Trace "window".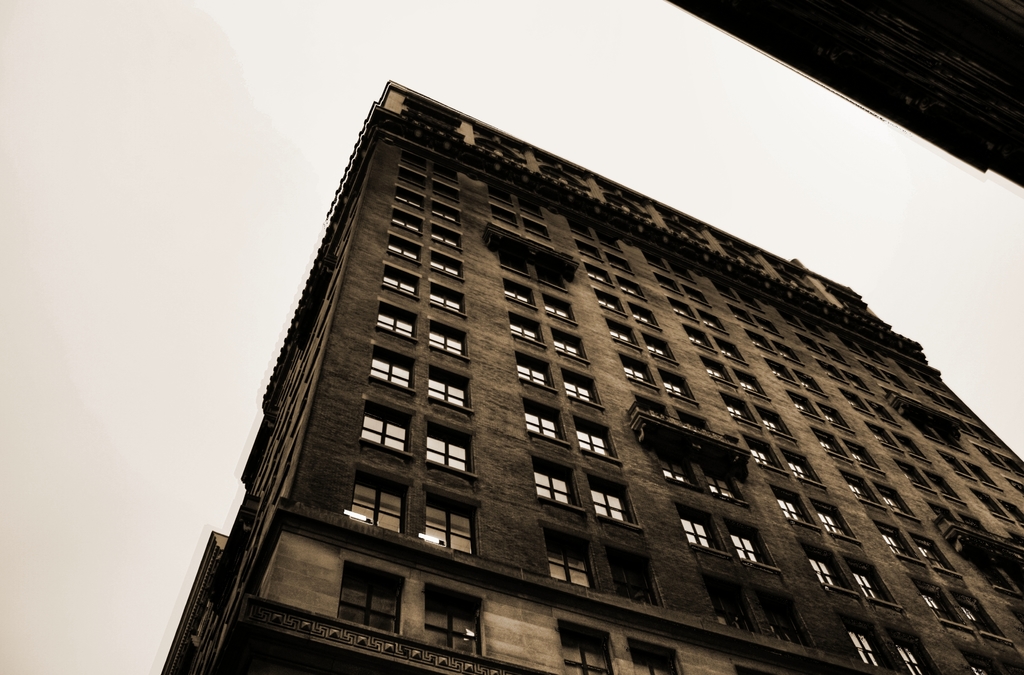
Traced to left=712, top=580, right=757, bottom=630.
